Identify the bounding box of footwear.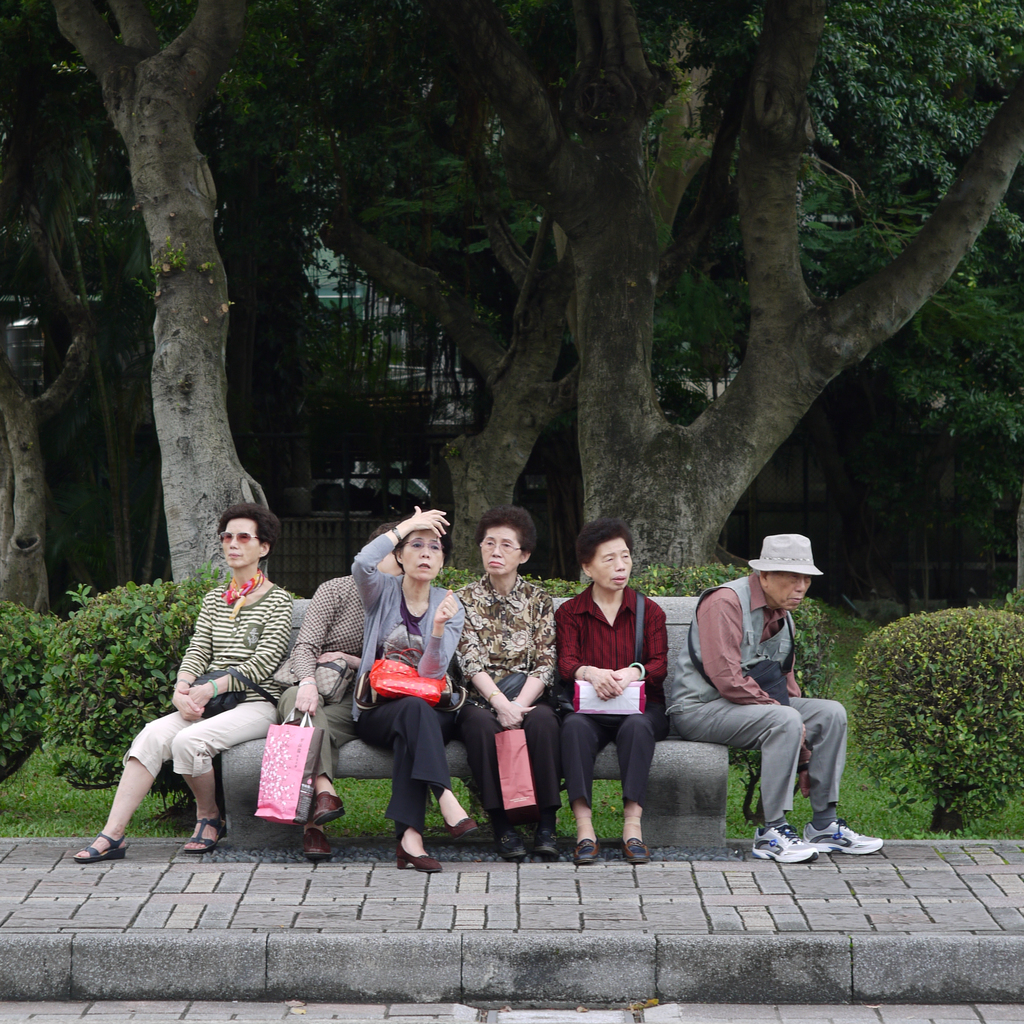
[532,825,566,858].
